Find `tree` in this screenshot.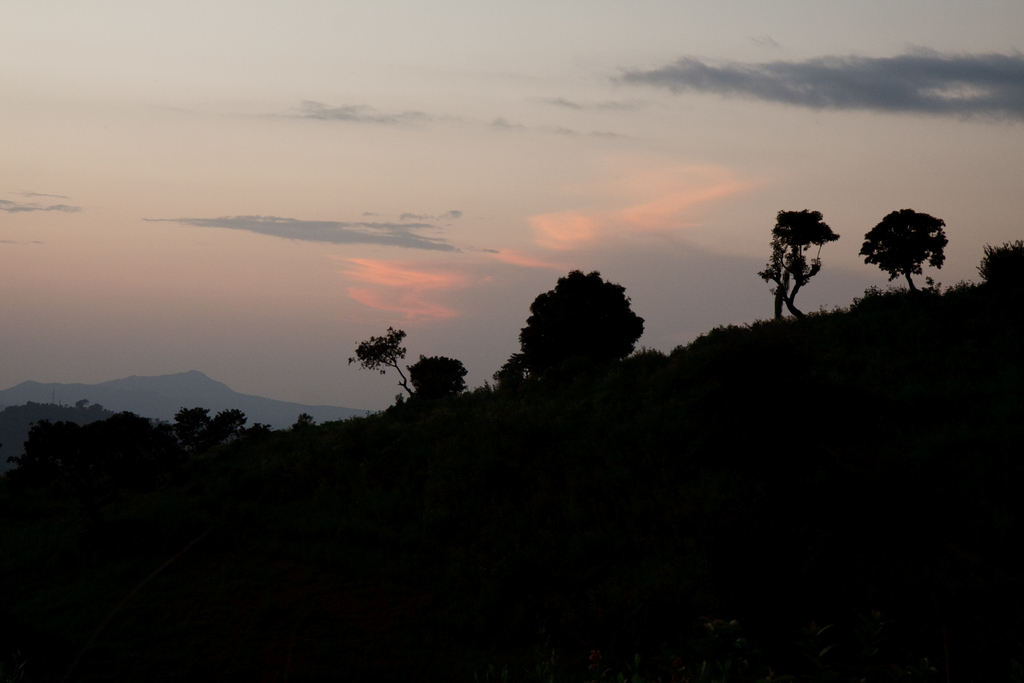
The bounding box for `tree` is (755, 210, 843, 325).
